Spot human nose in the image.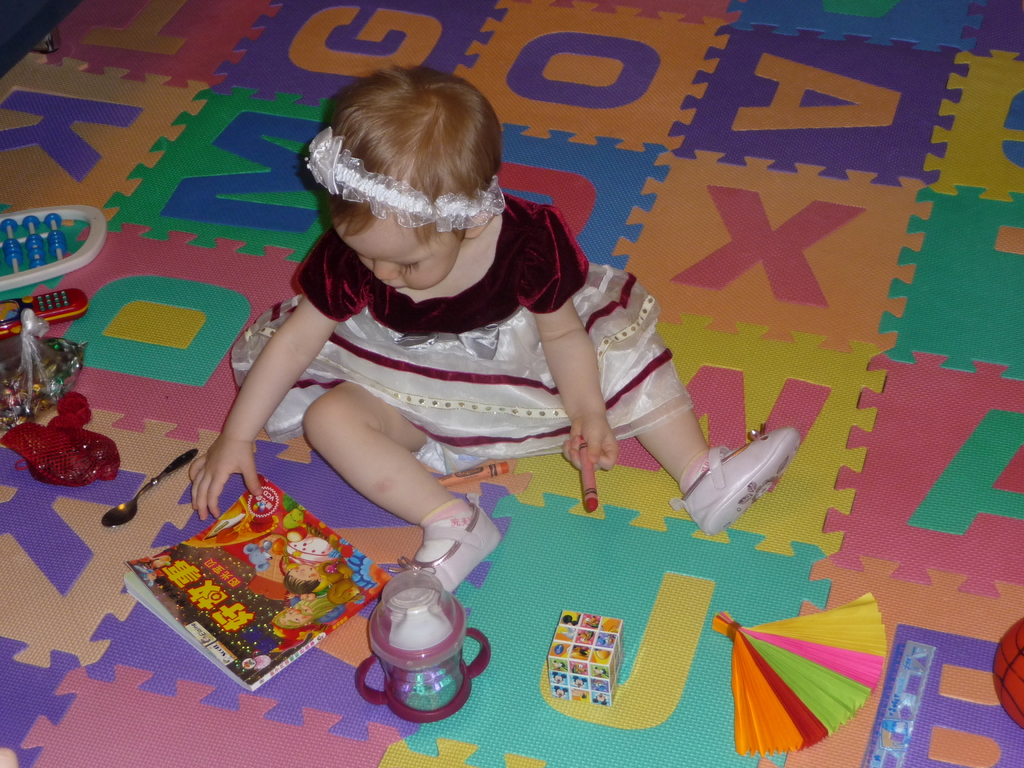
human nose found at 374 259 399 280.
